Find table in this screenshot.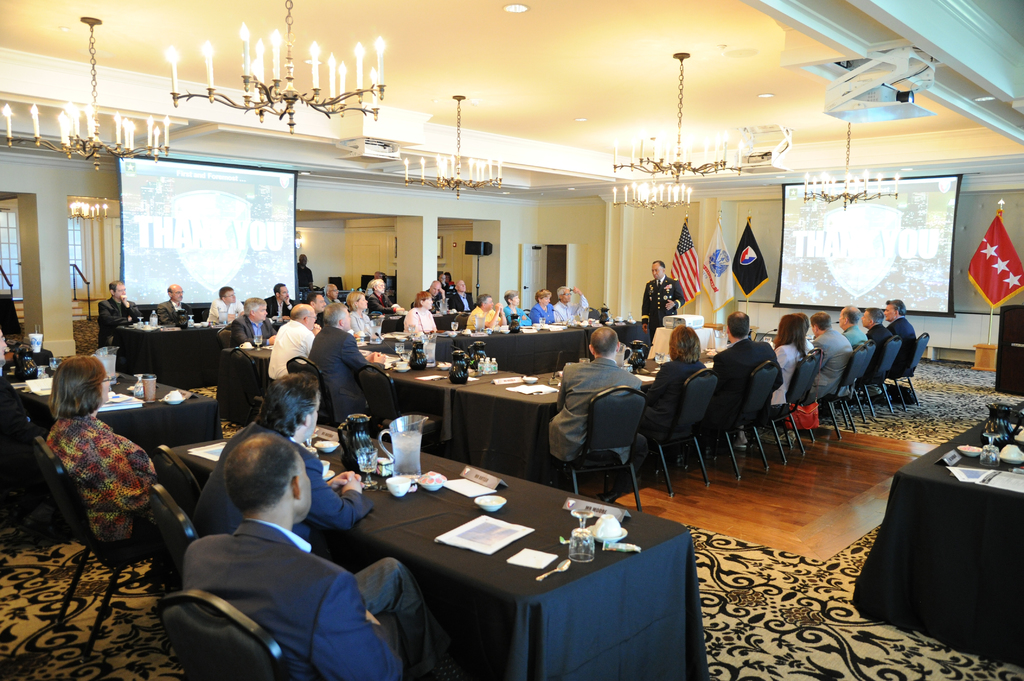
The bounding box for table is bbox=(152, 416, 714, 680).
